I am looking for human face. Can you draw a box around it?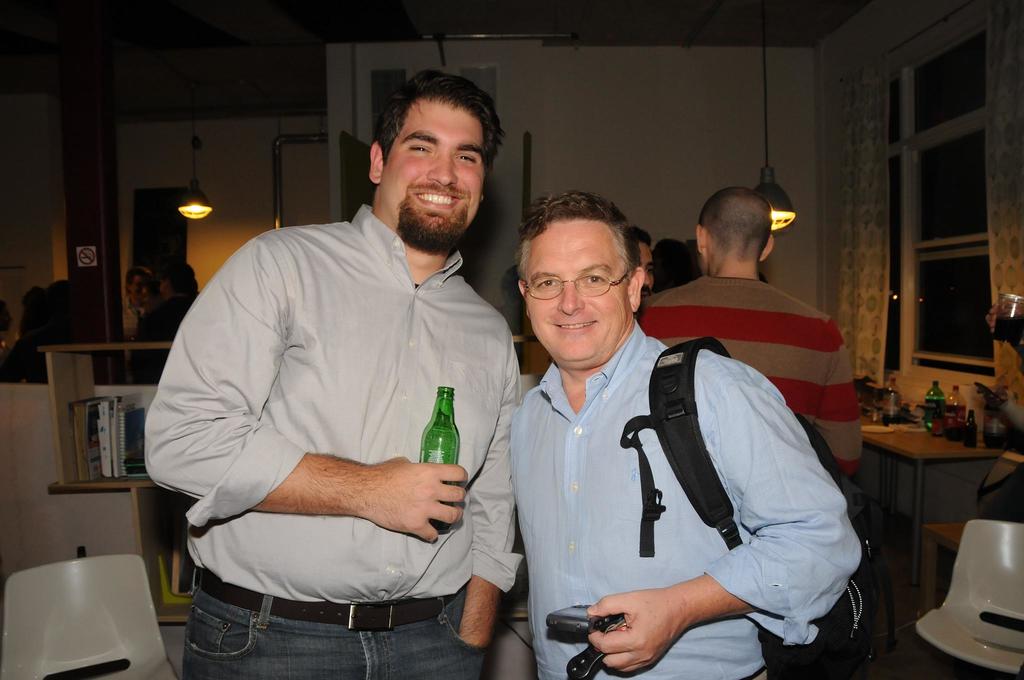
Sure, the bounding box is region(637, 239, 655, 296).
